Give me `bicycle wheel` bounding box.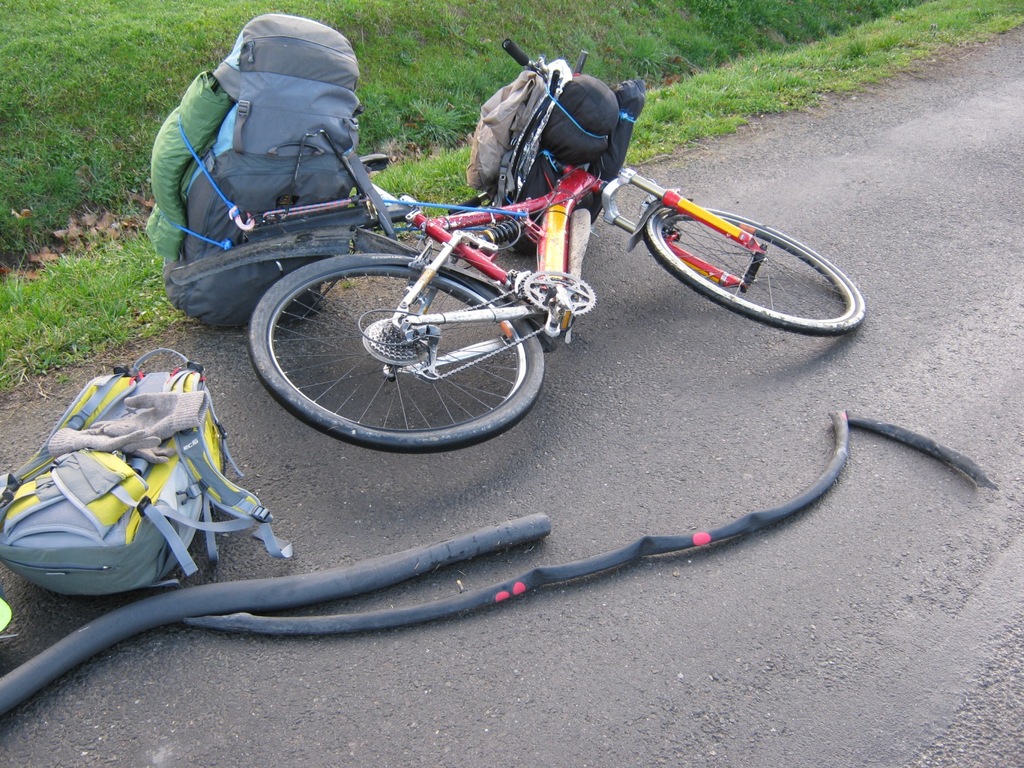
<box>641,204,863,337</box>.
